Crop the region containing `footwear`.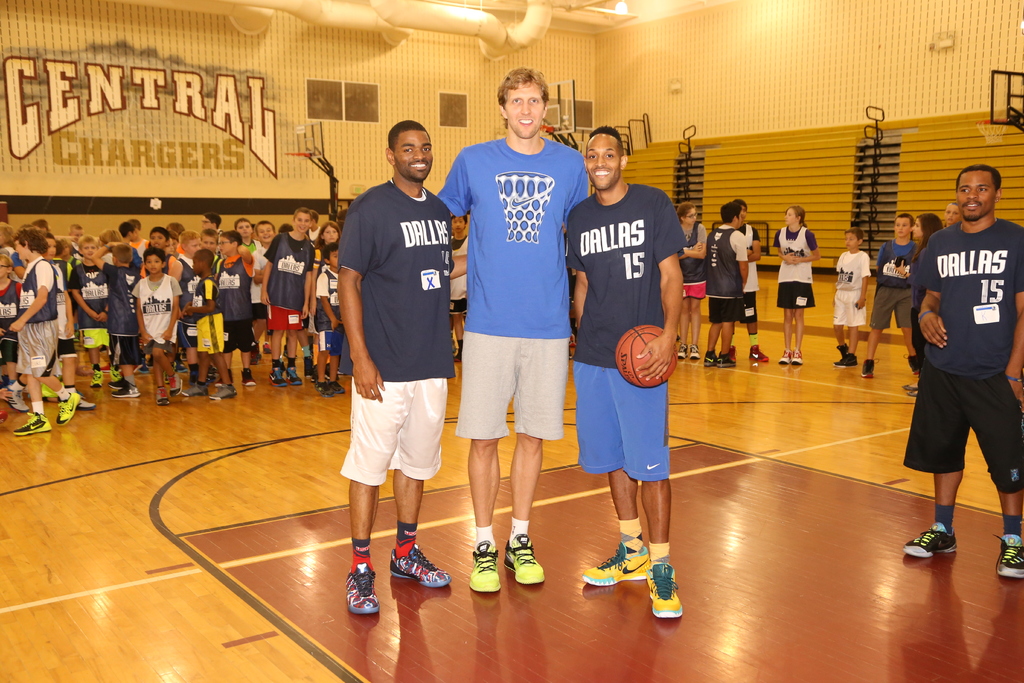
Crop region: select_region(899, 519, 965, 557).
